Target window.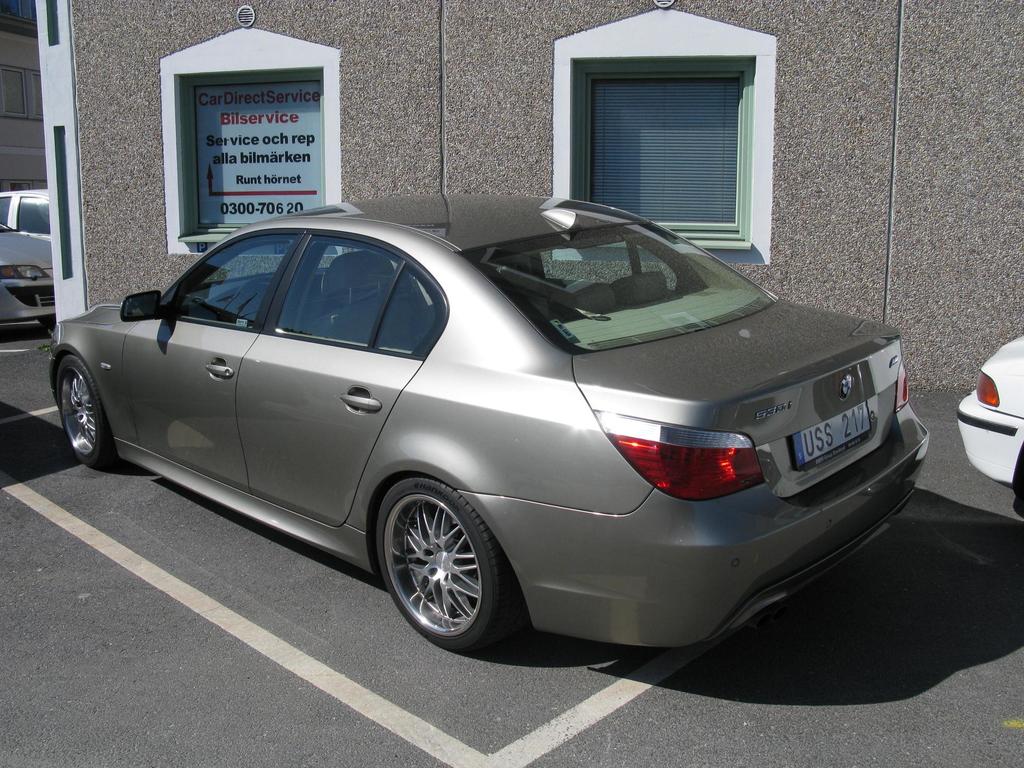
Target region: 269,240,395,348.
